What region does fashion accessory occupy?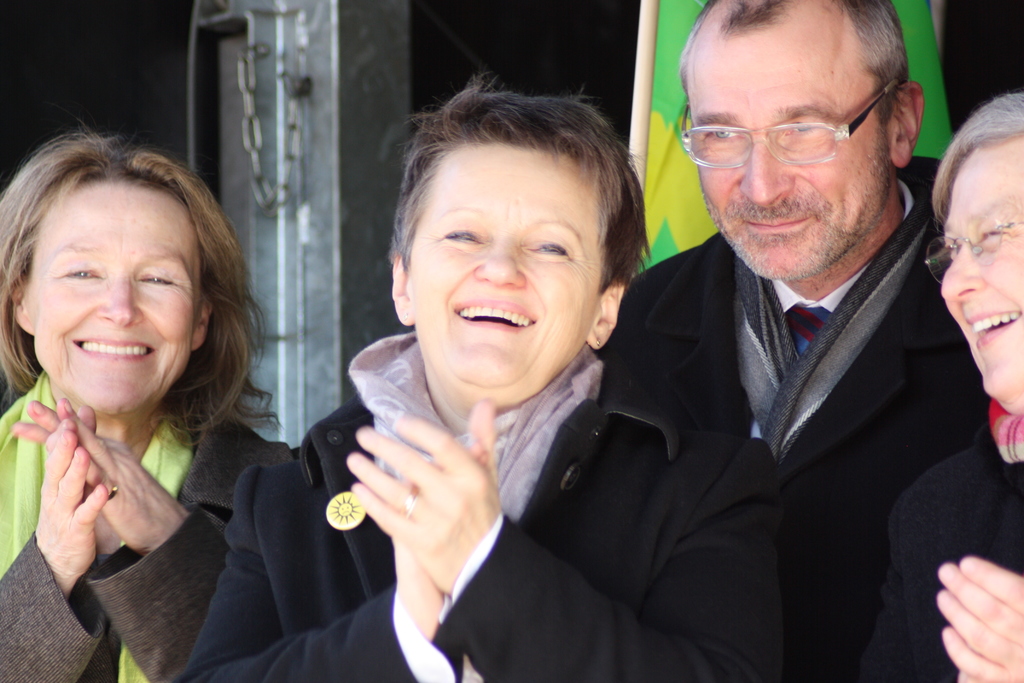
[left=342, top=334, right=602, bottom=682].
